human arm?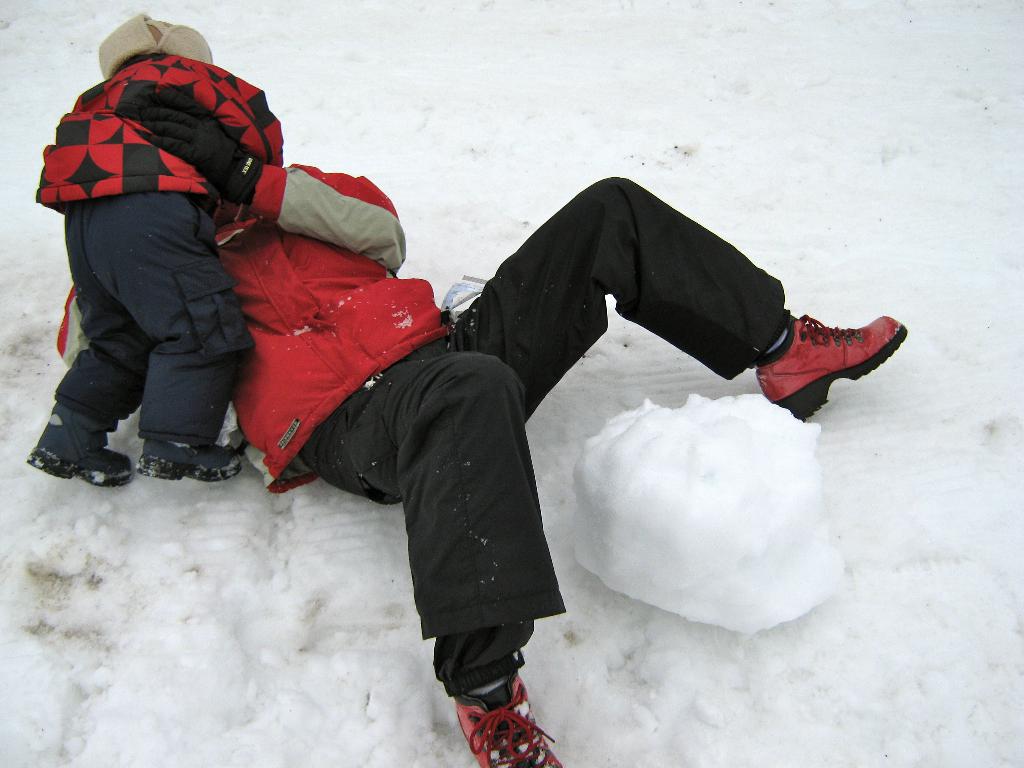
[139,80,409,269]
